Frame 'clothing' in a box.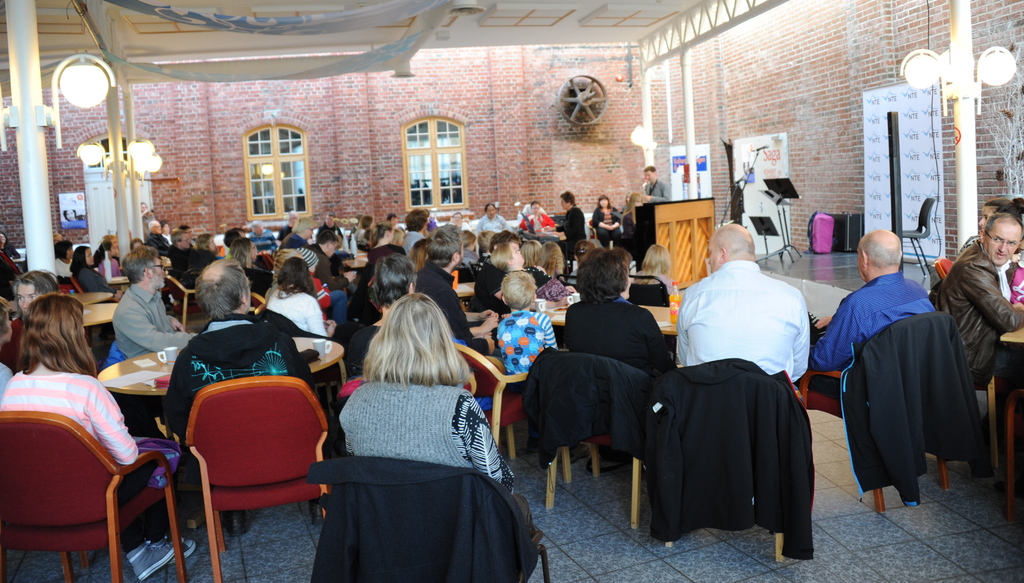
locate(921, 256, 1023, 391).
